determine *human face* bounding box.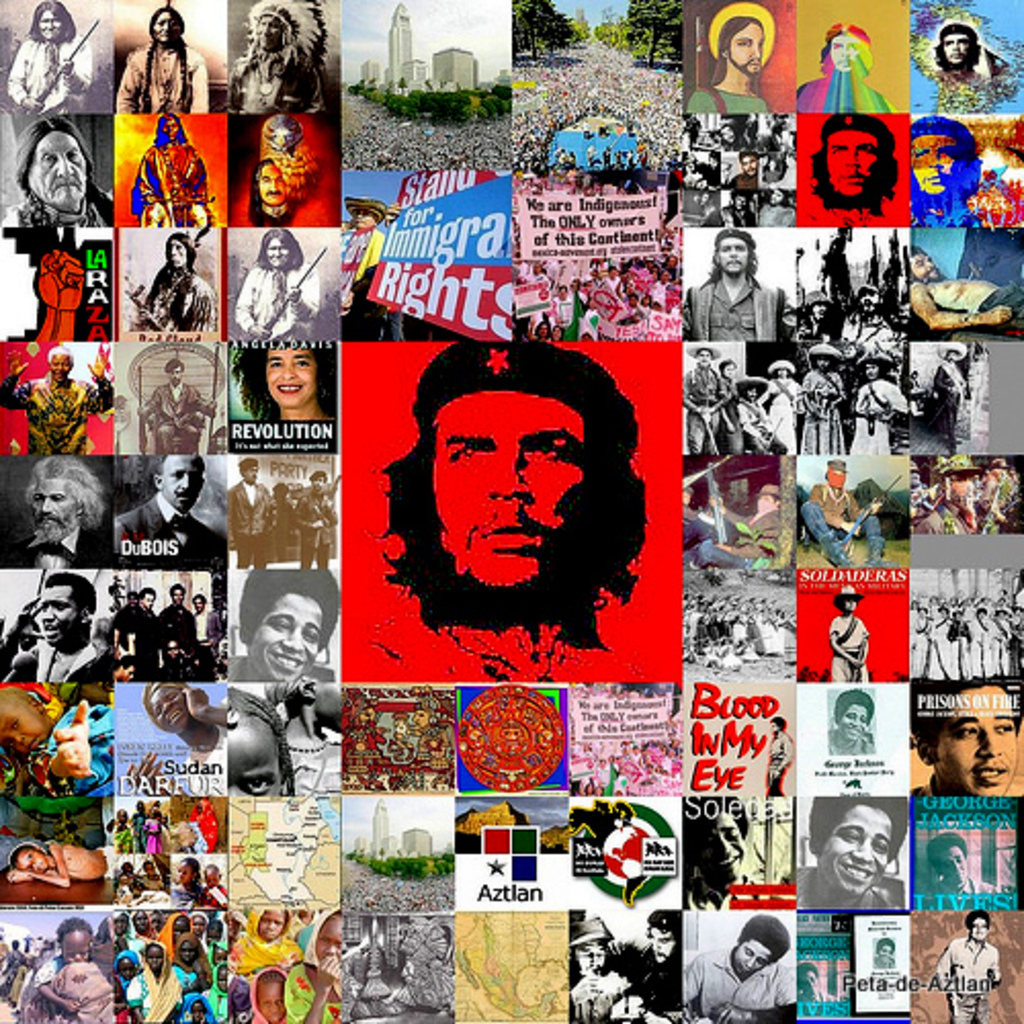
Determined: 115,807,129,827.
